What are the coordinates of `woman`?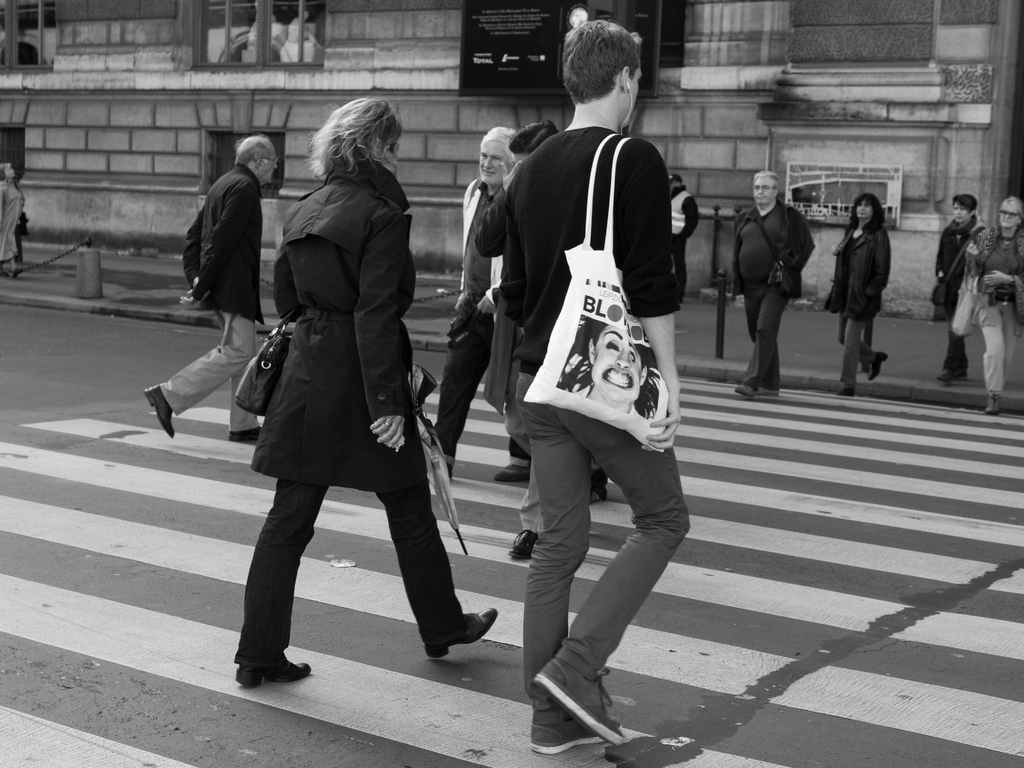
detection(832, 193, 890, 397).
